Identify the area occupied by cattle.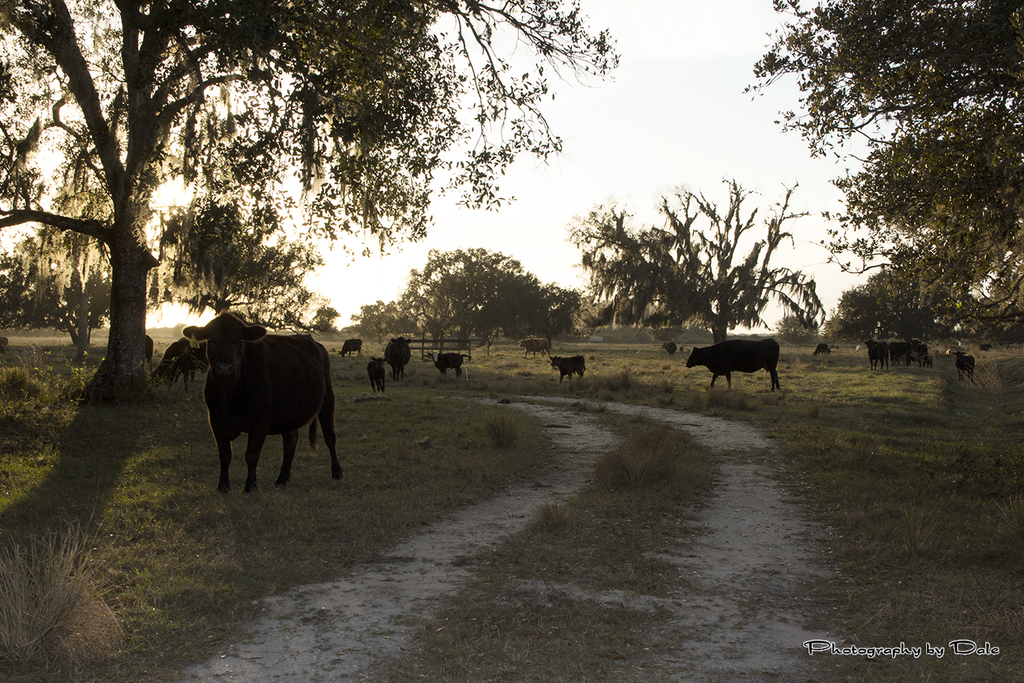
Area: [338,336,362,357].
